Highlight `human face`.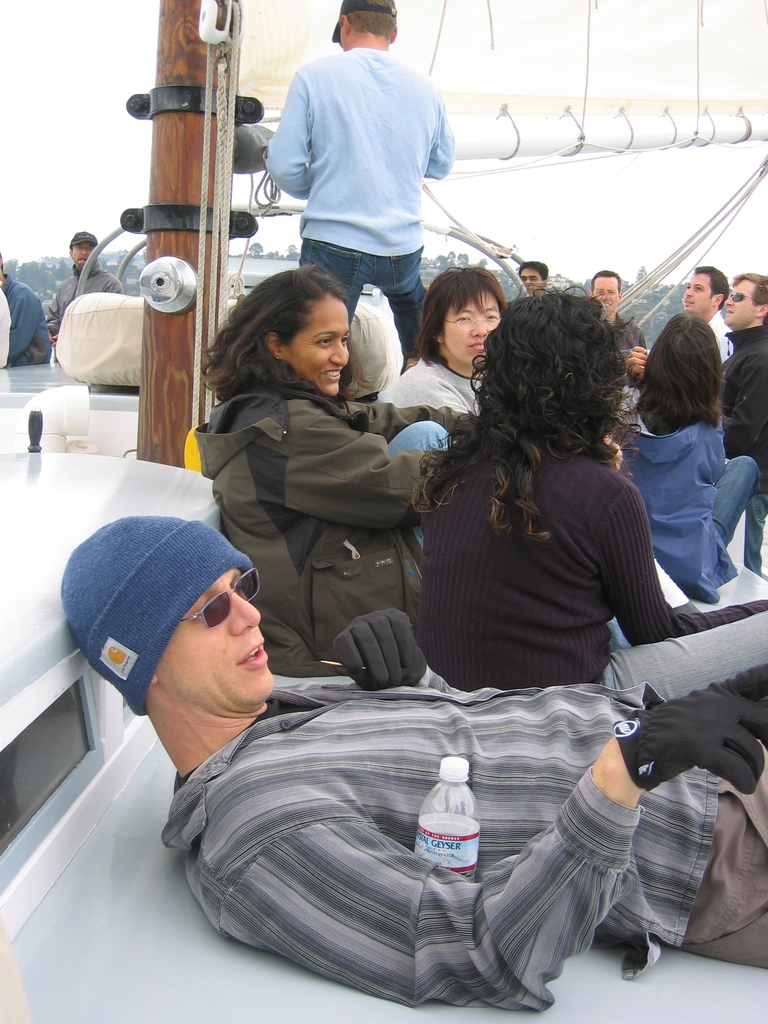
Highlighted region: detection(280, 294, 352, 397).
